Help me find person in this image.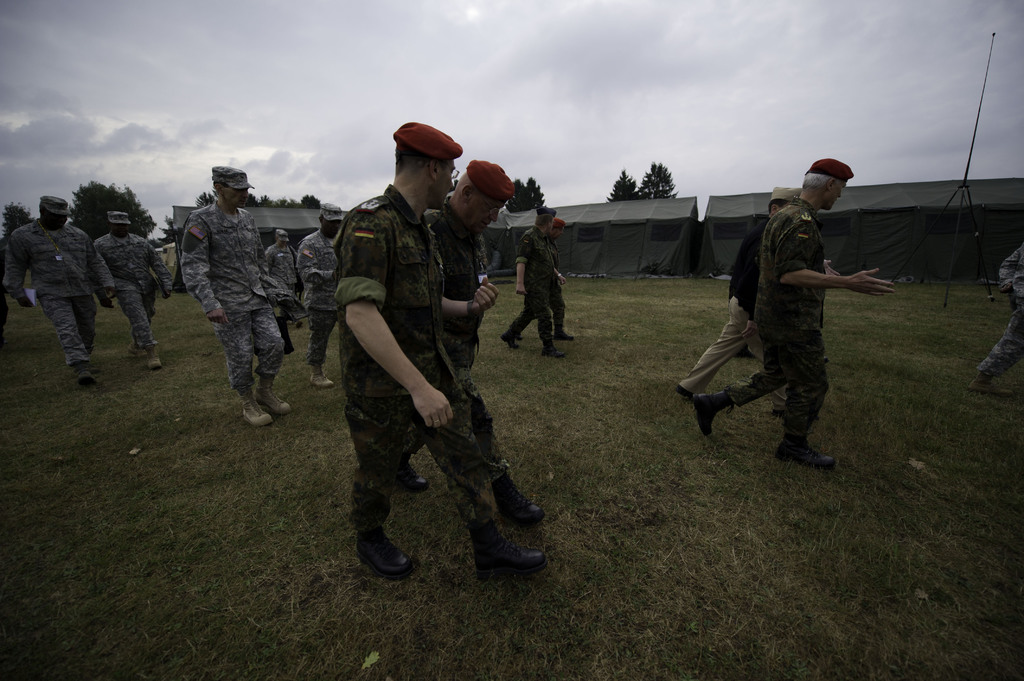
Found it: pyautogui.locateOnScreen(330, 117, 553, 576).
